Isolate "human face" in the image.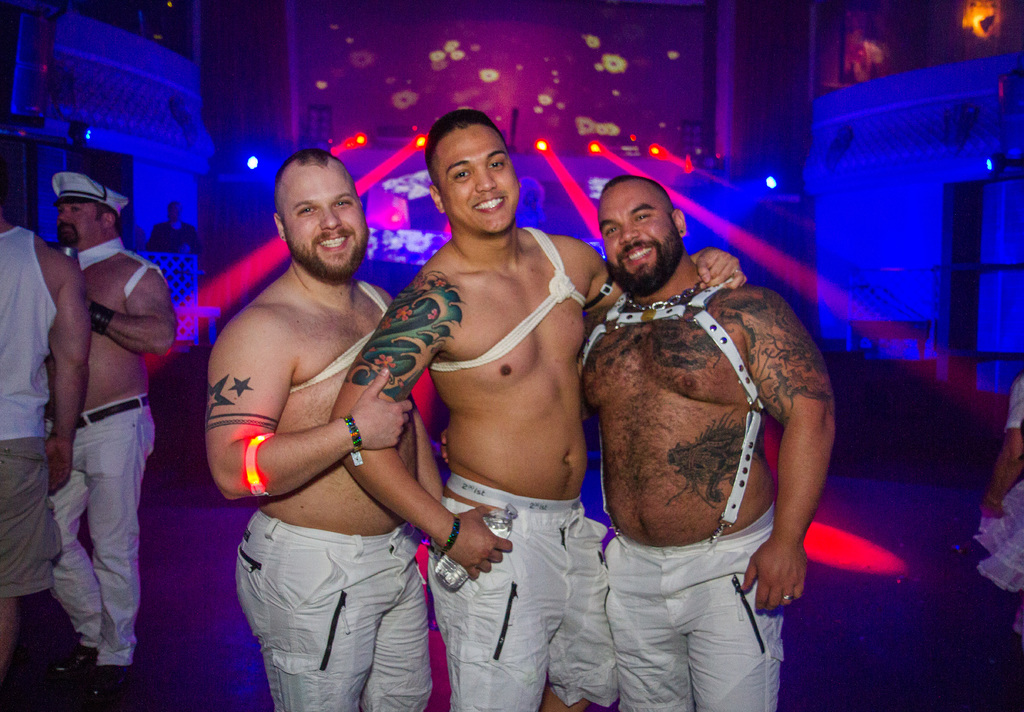
Isolated region: [593,184,677,270].
